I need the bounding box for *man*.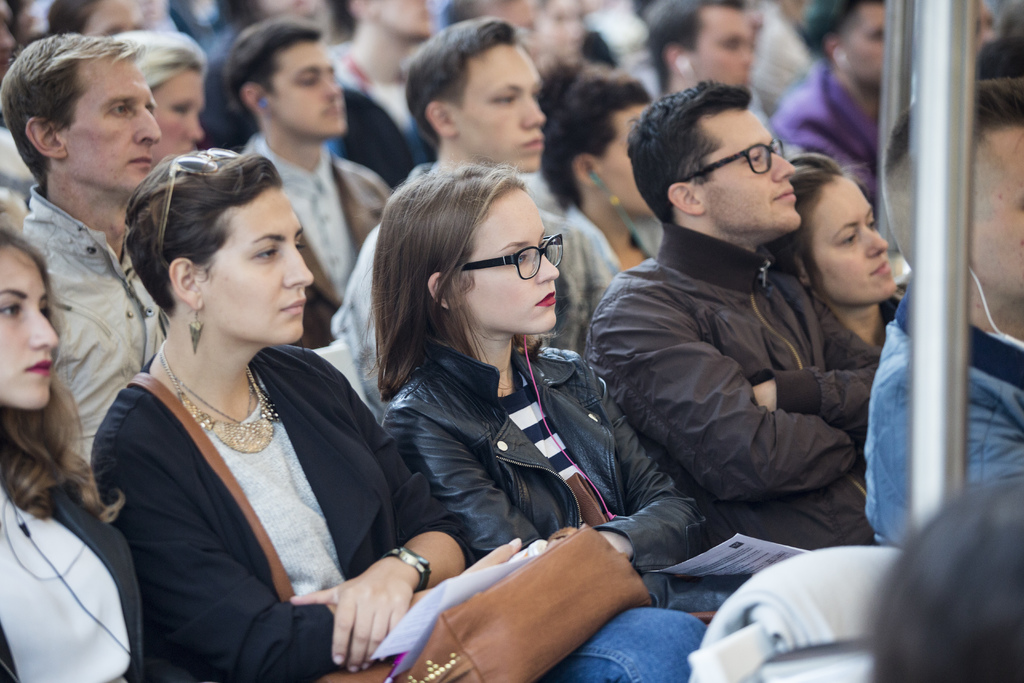
Here it is: [232, 16, 390, 345].
